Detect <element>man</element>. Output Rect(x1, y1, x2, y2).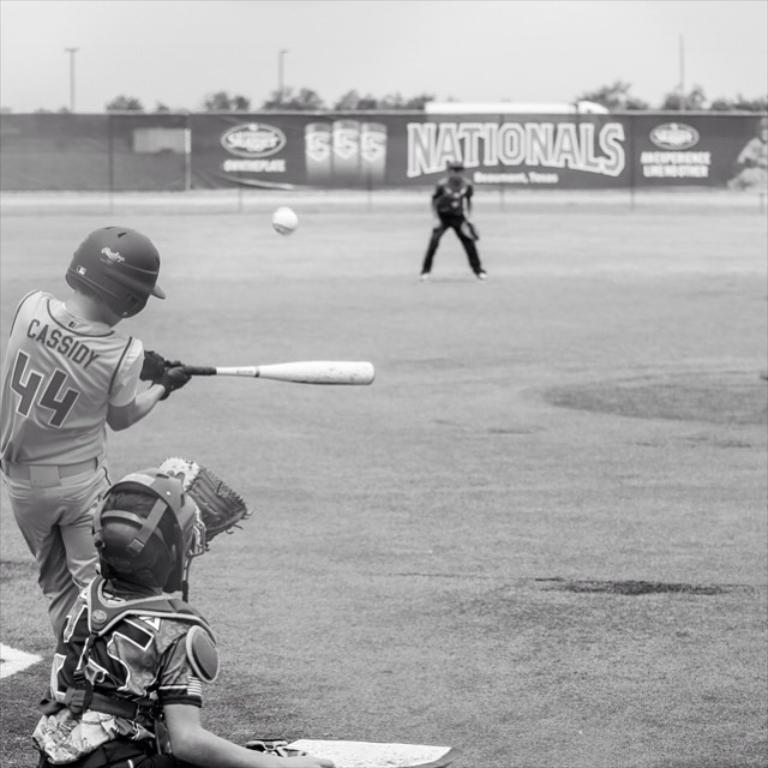
Rect(31, 458, 334, 767).
